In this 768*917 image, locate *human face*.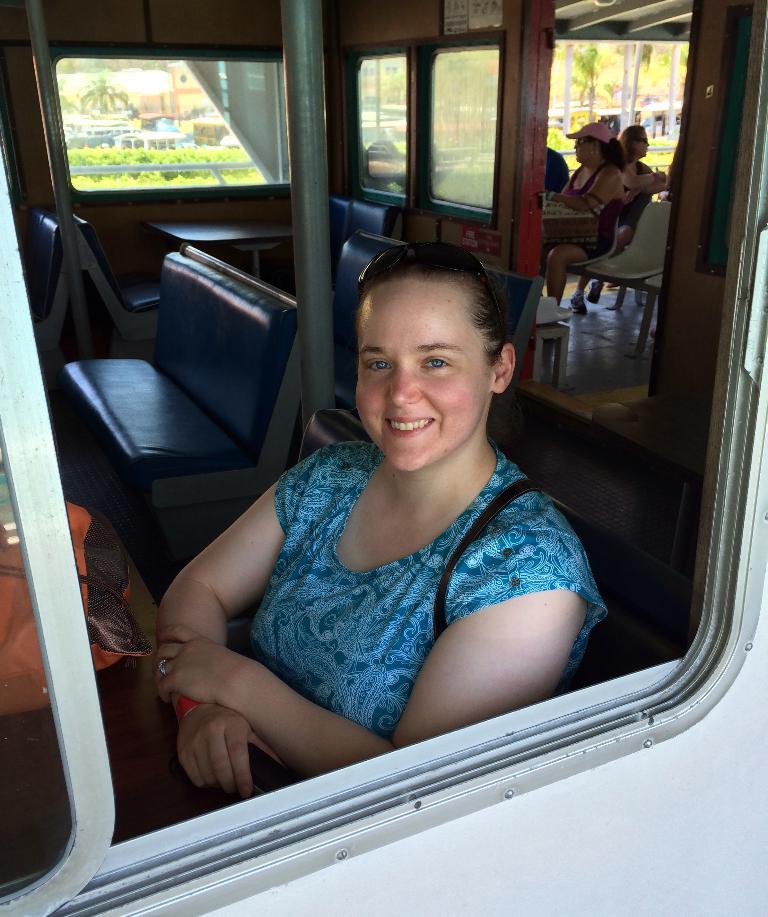
Bounding box: x1=360, y1=276, x2=493, y2=477.
